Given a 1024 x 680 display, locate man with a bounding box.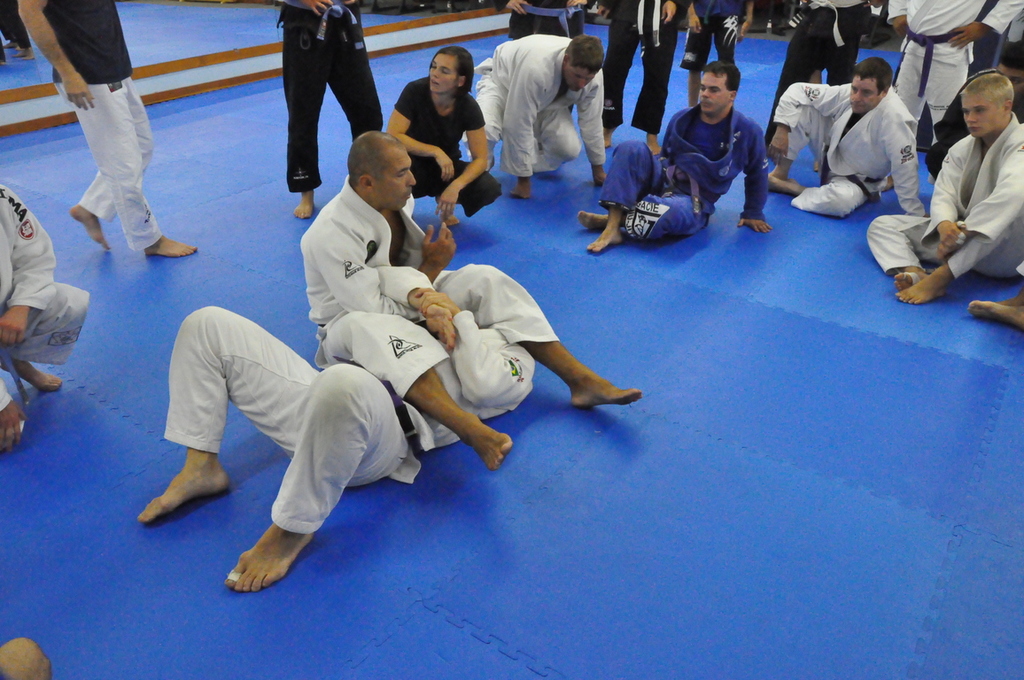
Located: {"left": 134, "top": 287, "right": 539, "bottom": 593}.
